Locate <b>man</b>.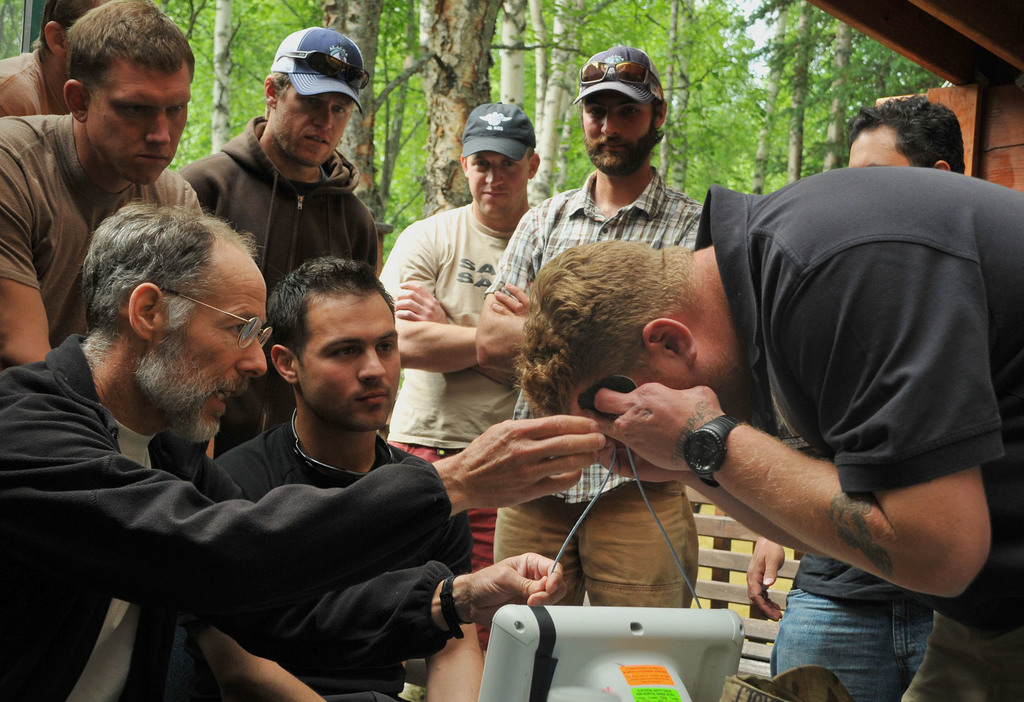
Bounding box: 0/1/206/378.
